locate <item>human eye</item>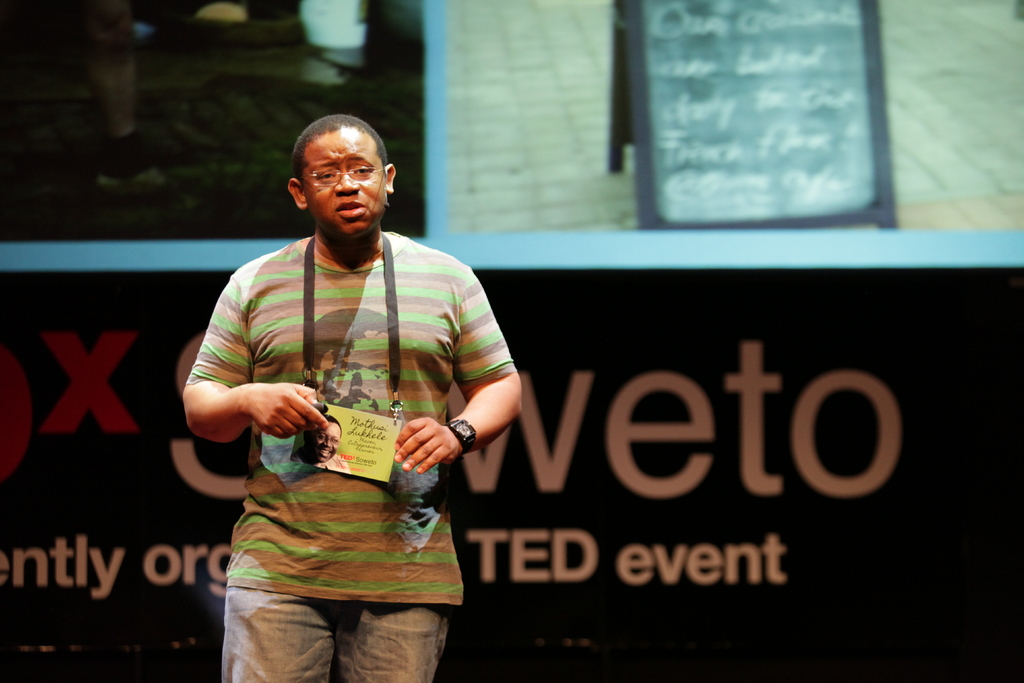
box(314, 165, 339, 183)
